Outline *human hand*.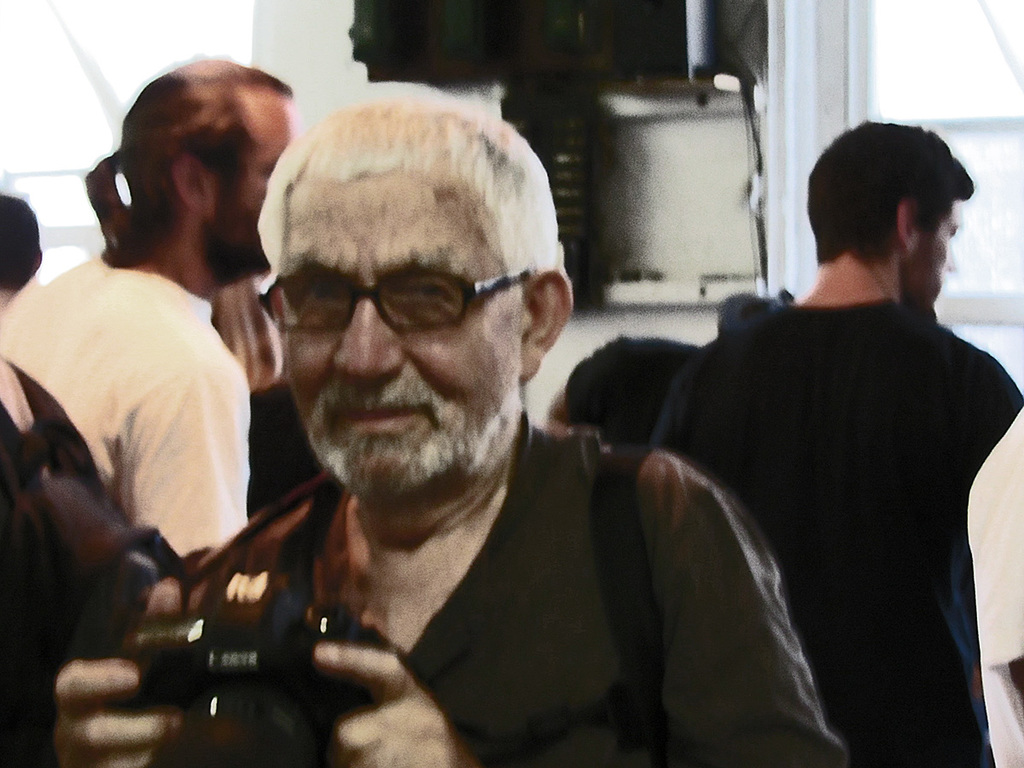
Outline: (left=39, top=658, right=166, bottom=750).
